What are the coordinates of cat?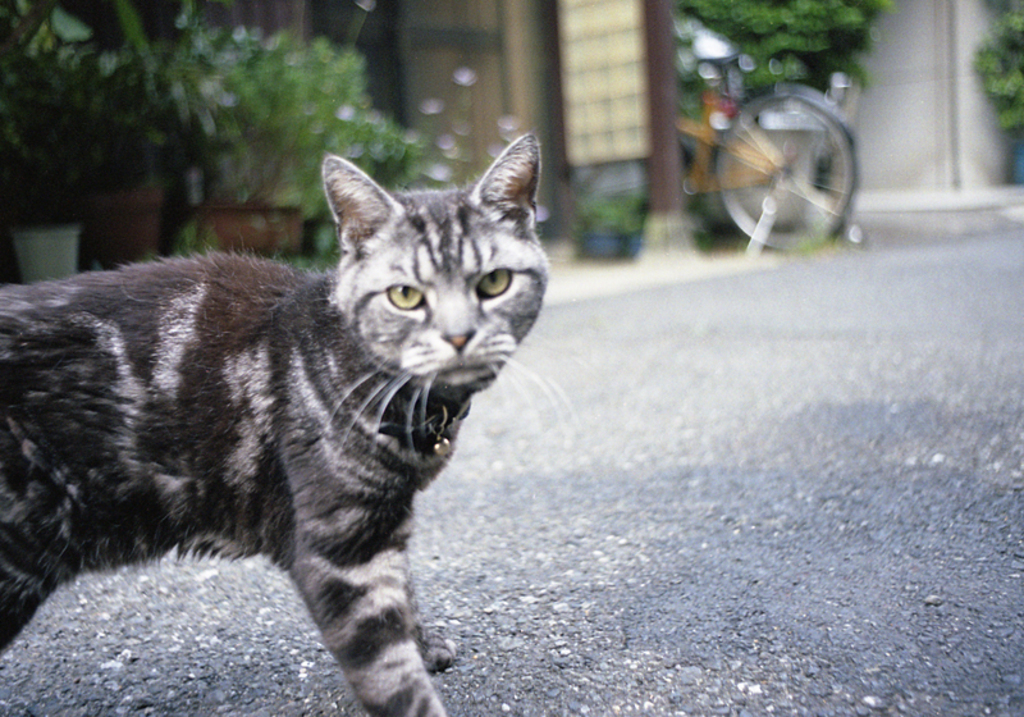
4,124,573,716.
